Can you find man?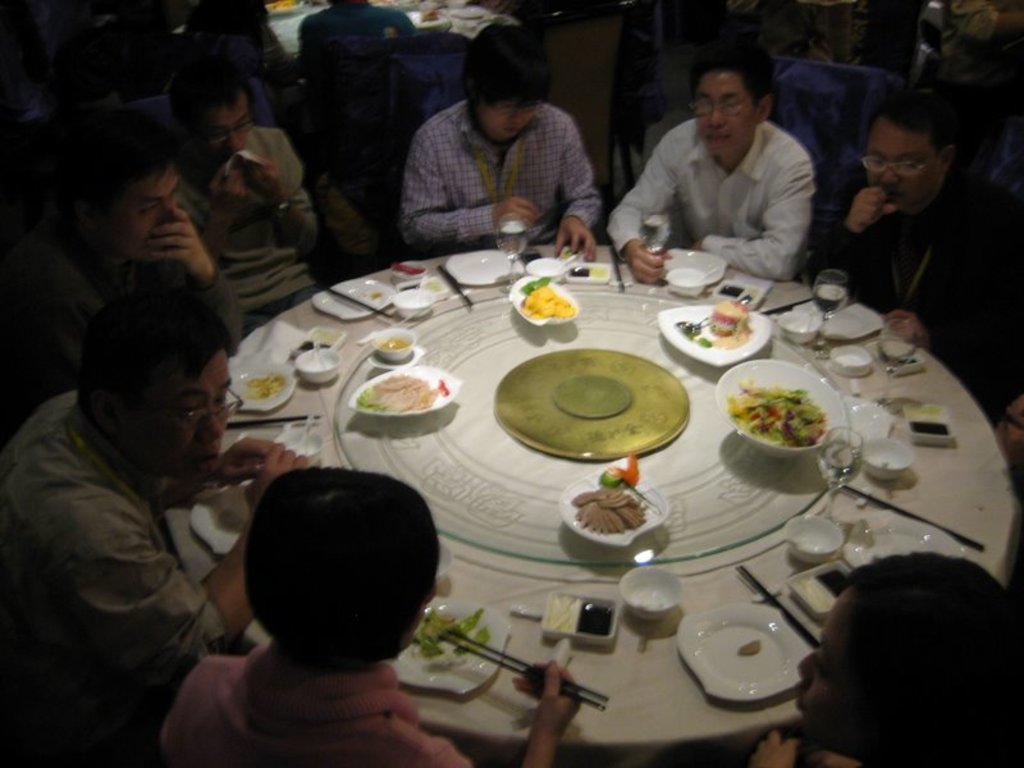
Yes, bounding box: bbox=[803, 87, 1023, 425].
